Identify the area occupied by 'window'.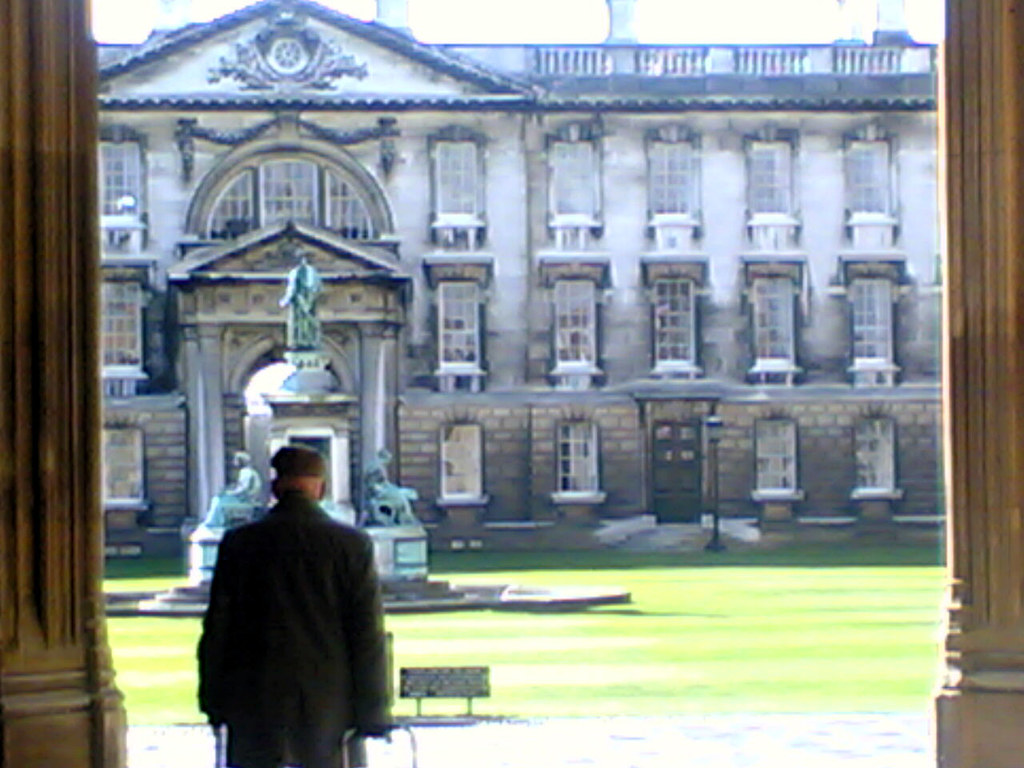
Area: 432 282 492 390.
